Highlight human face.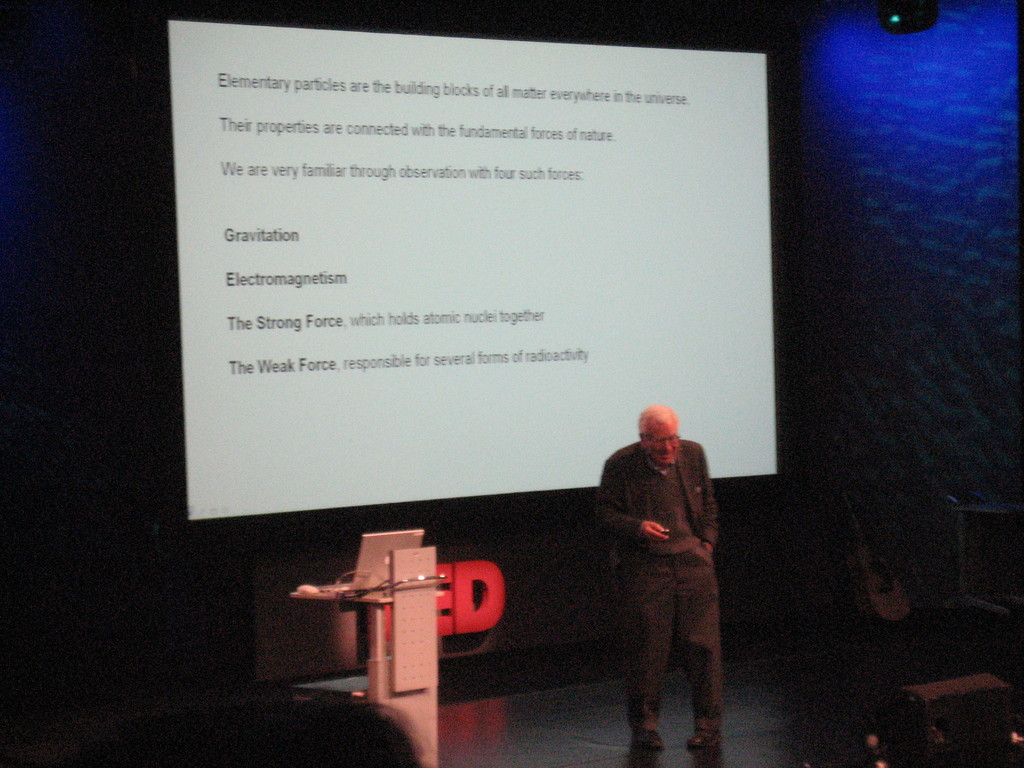
Highlighted region: {"left": 643, "top": 412, "right": 678, "bottom": 463}.
